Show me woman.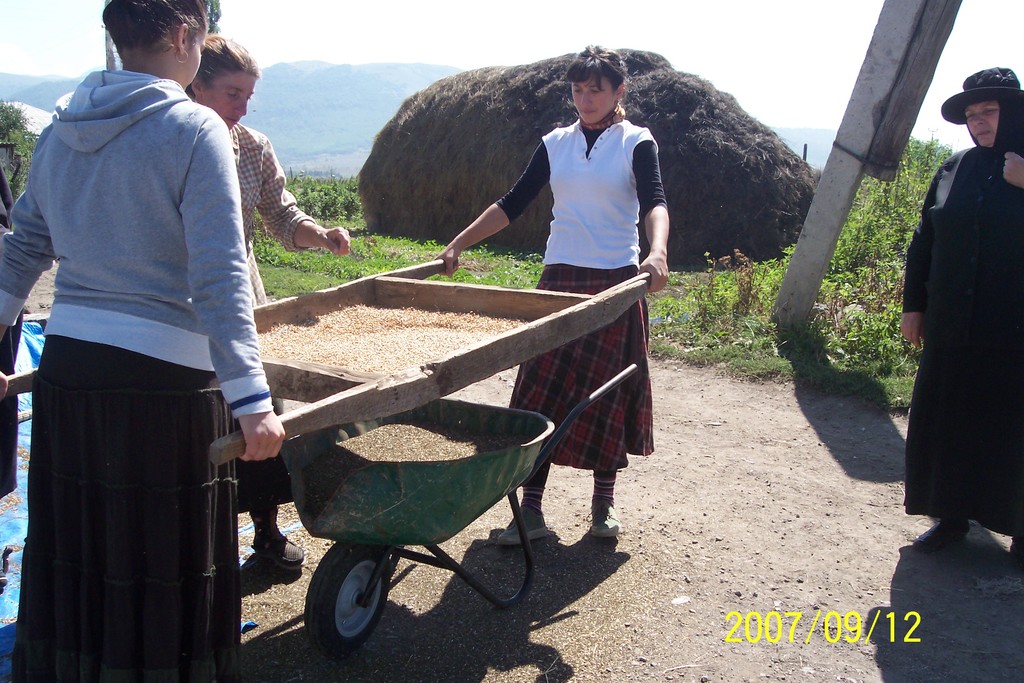
woman is here: <bbox>433, 37, 670, 550</bbox>.
